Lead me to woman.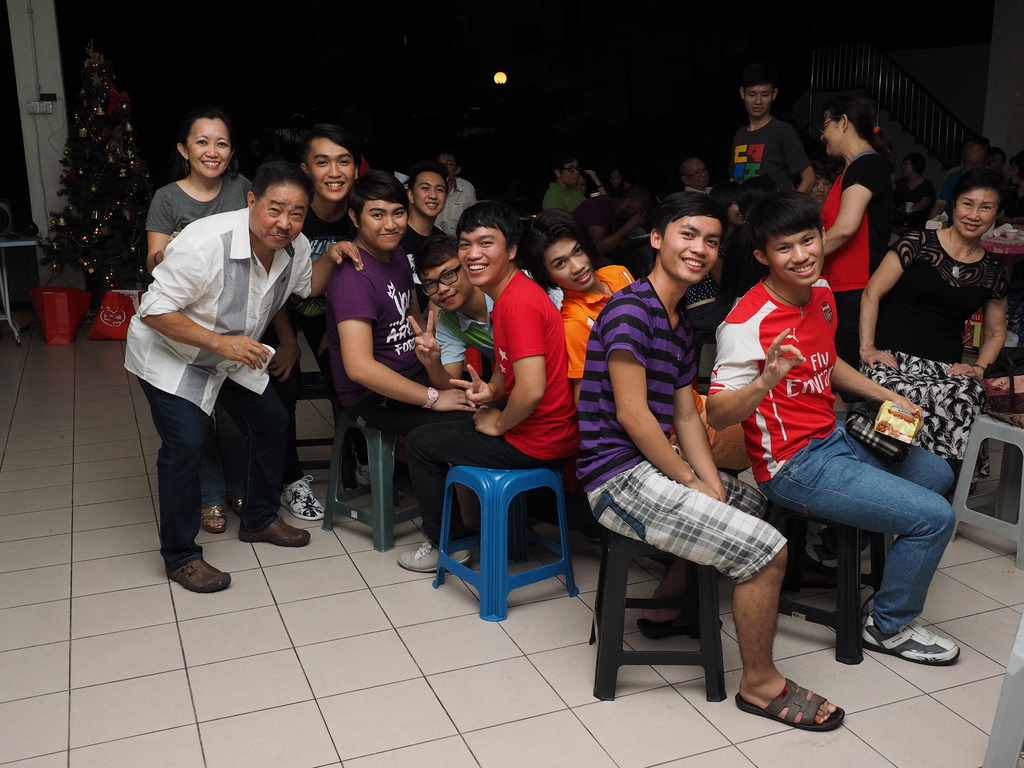
Lead to 817, 81, 884, 367.
